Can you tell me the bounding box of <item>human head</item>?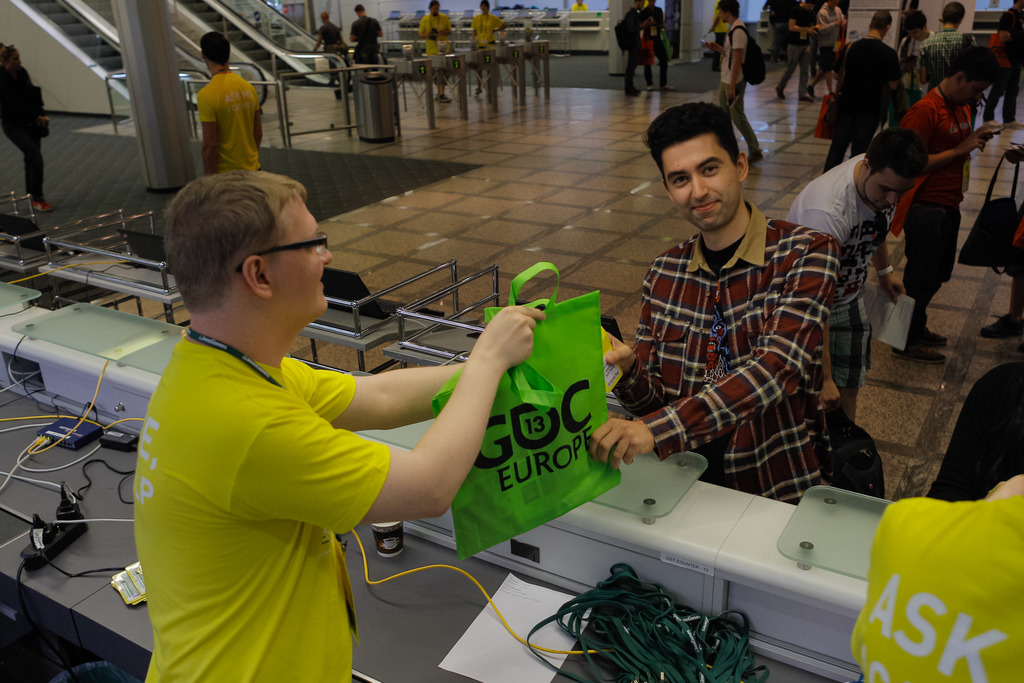
634, 0, 644, 8.
